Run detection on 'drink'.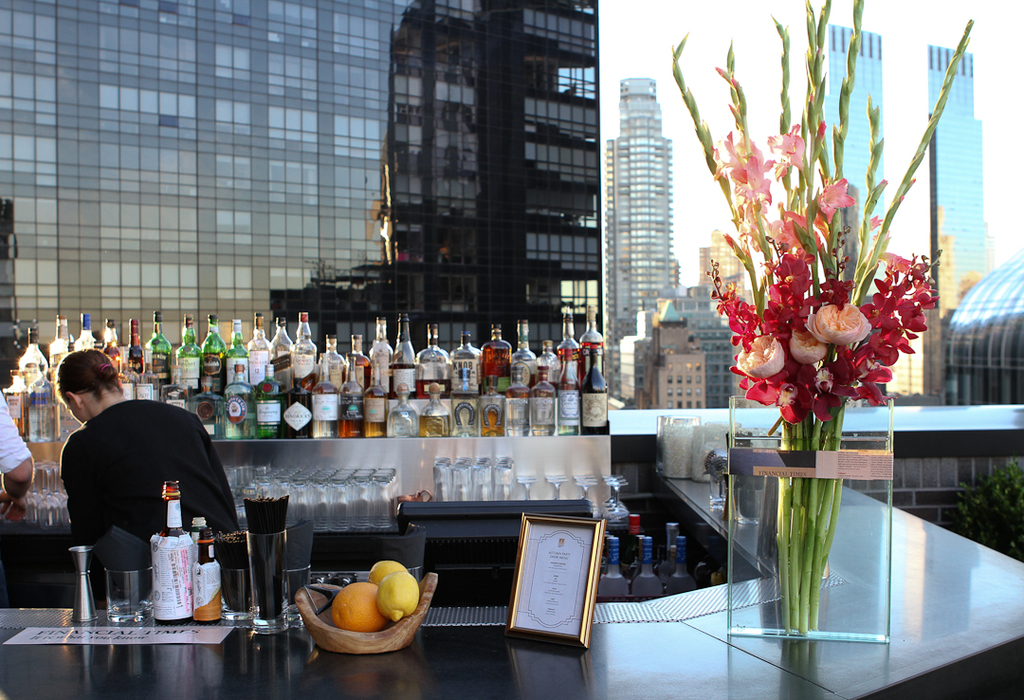
Result: <bbox>632, 538, 660, 598</bbox>.
